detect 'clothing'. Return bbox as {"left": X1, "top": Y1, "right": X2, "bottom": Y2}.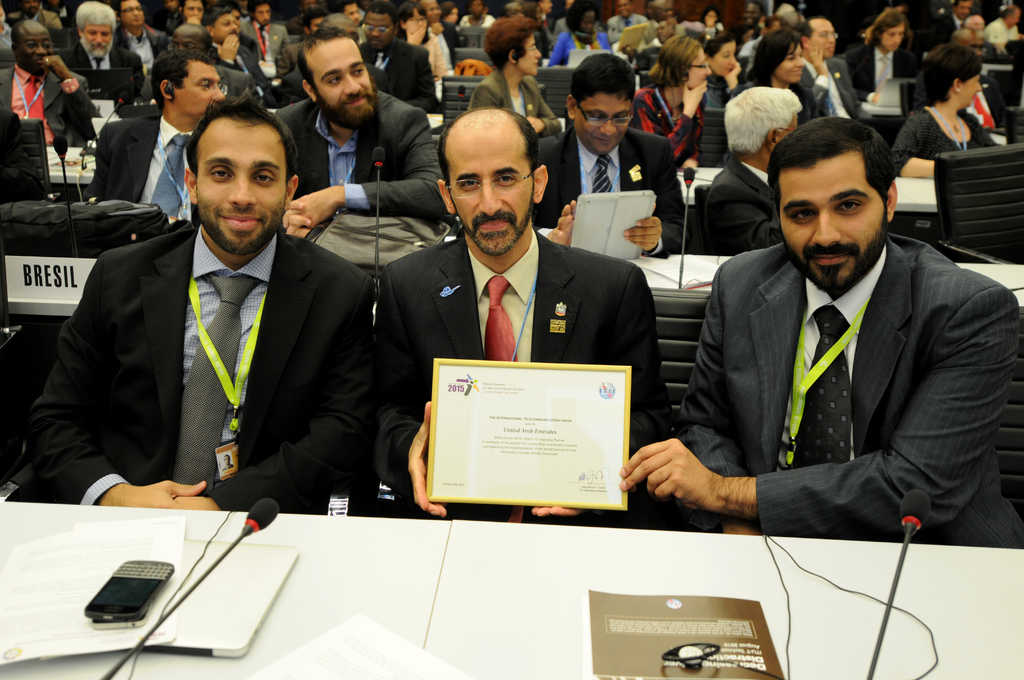
{"left": 116, "top": 22, "right": 165, "bottom": 73}.
